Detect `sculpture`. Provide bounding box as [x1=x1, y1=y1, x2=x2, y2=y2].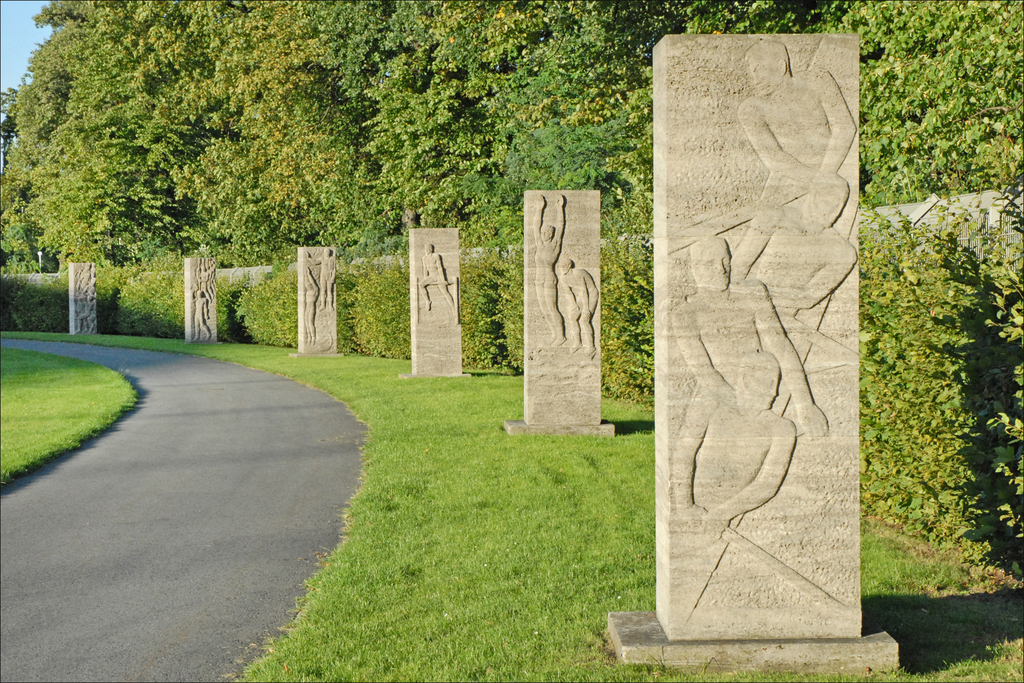
[x1=410, y1=241, x2=461, y2=317].
